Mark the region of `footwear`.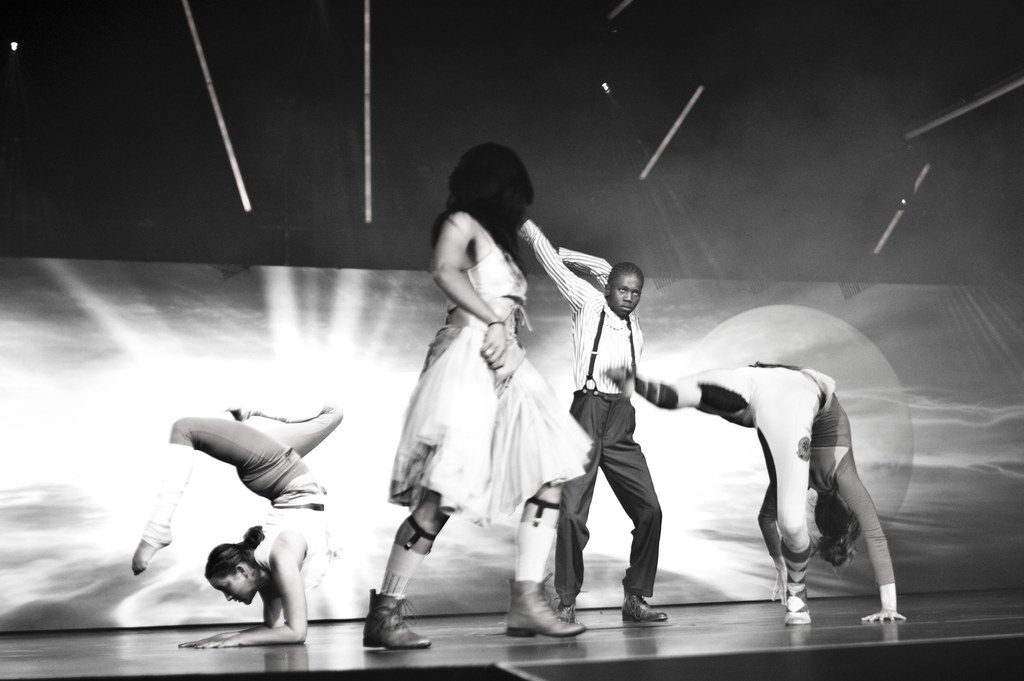
Region: {"x1": 355, "y1": 589, "x2": 419, "y2": 662}.
